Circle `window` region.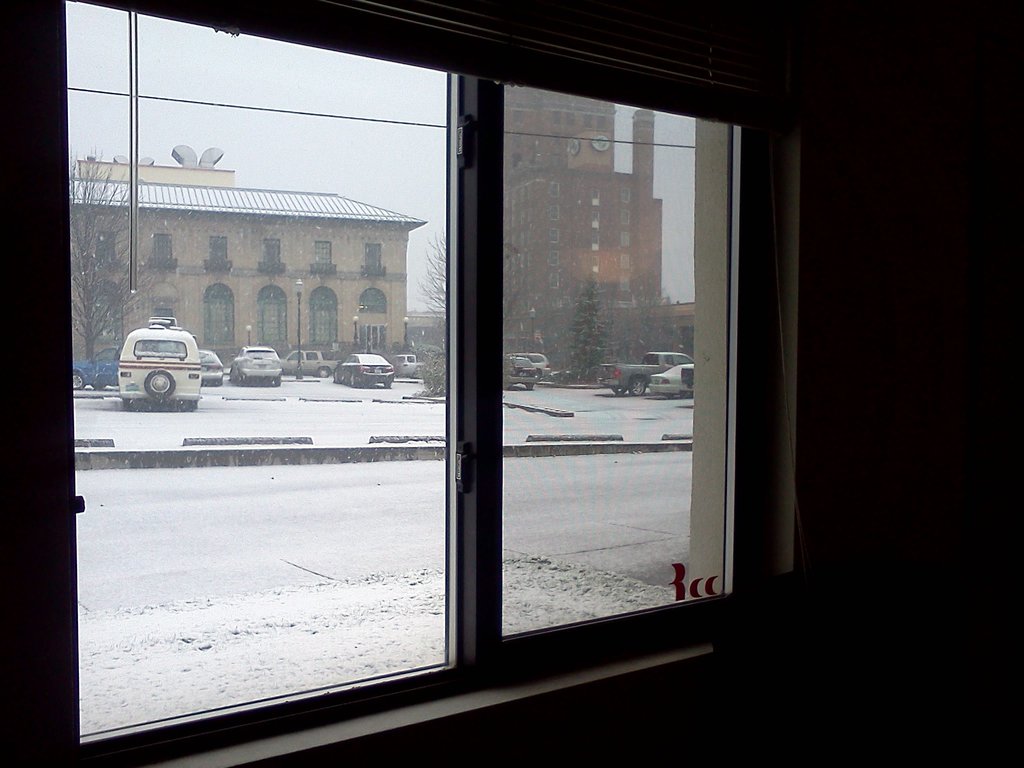
Region: 0 1 796 767.
